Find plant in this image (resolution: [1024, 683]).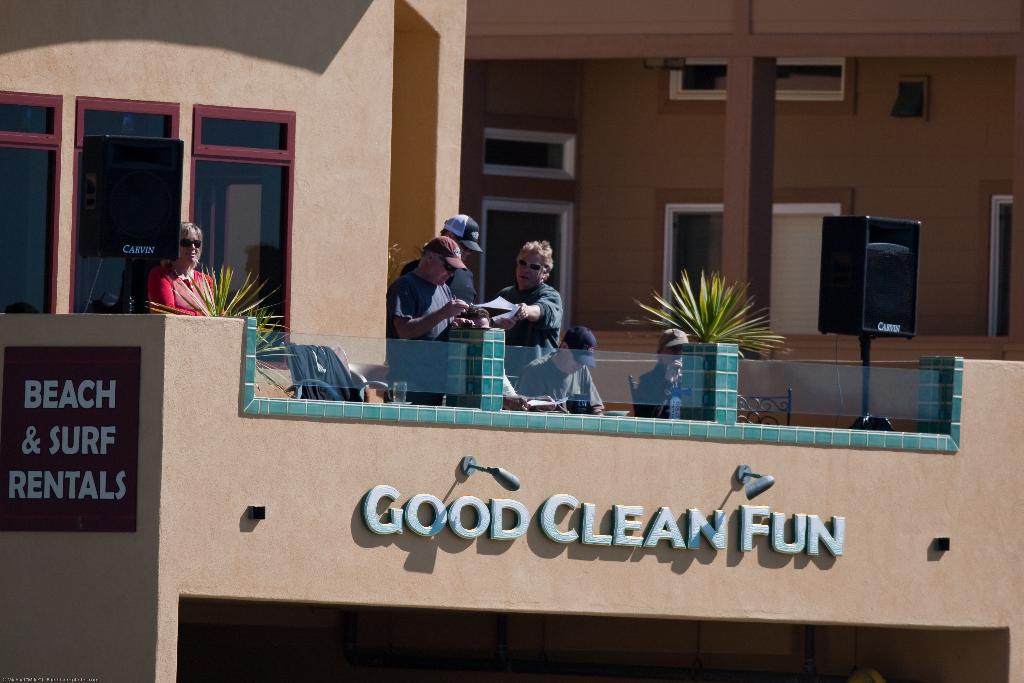
l=142, t=260, r=297, b=399.
